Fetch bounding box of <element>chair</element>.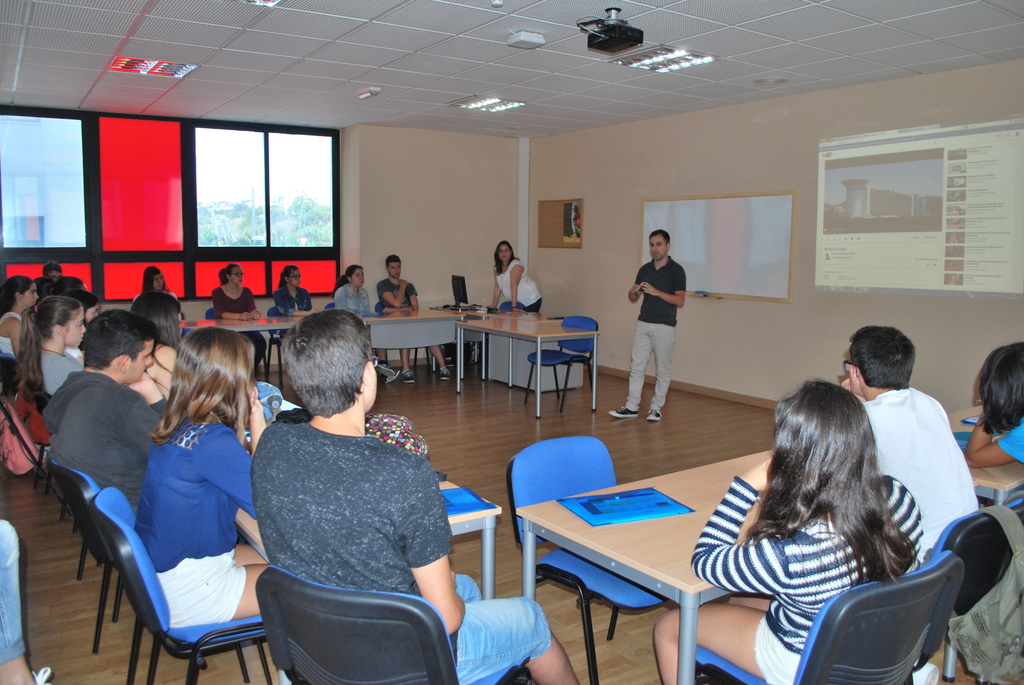
Bbox: [207, 310, 268, 385].
